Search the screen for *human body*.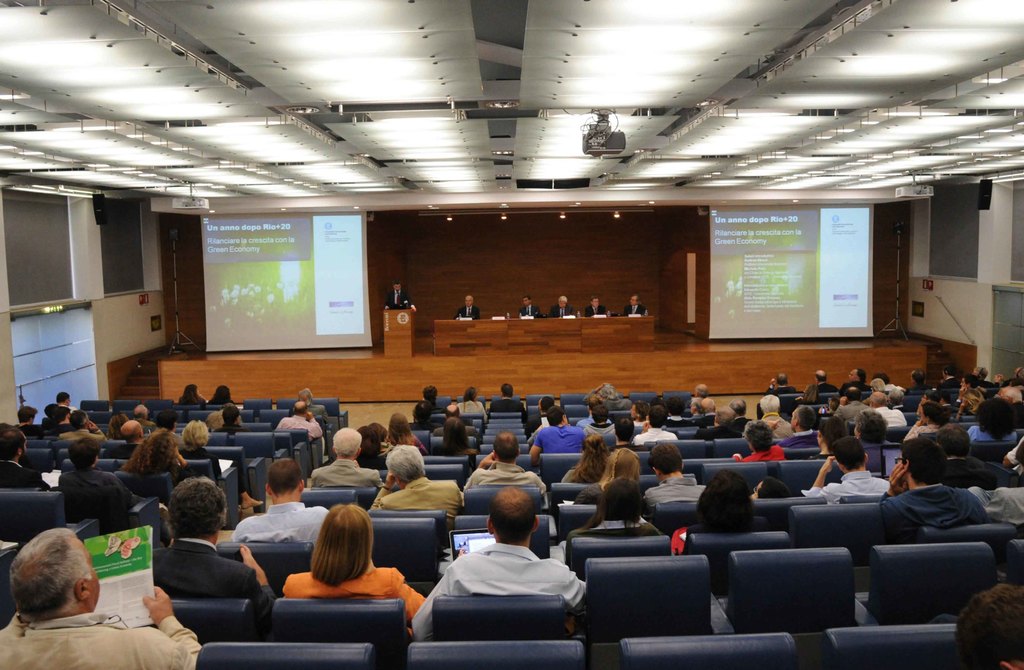
Found at BBox(970, 430, 1020, 444).
